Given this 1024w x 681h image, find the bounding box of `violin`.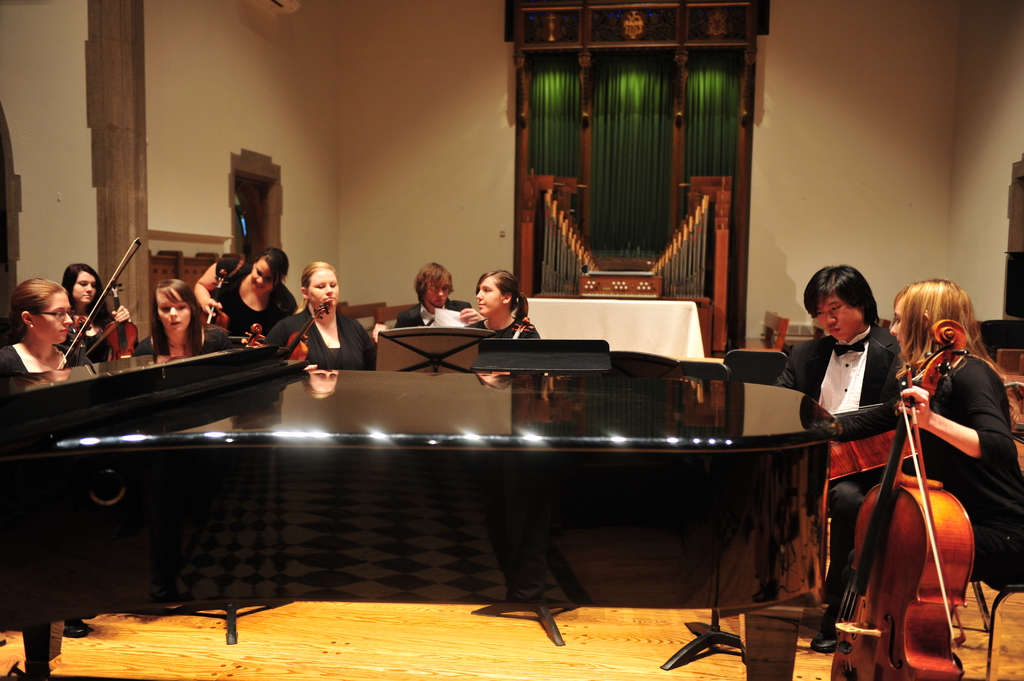
select_region(828, 311, 982, 680).
